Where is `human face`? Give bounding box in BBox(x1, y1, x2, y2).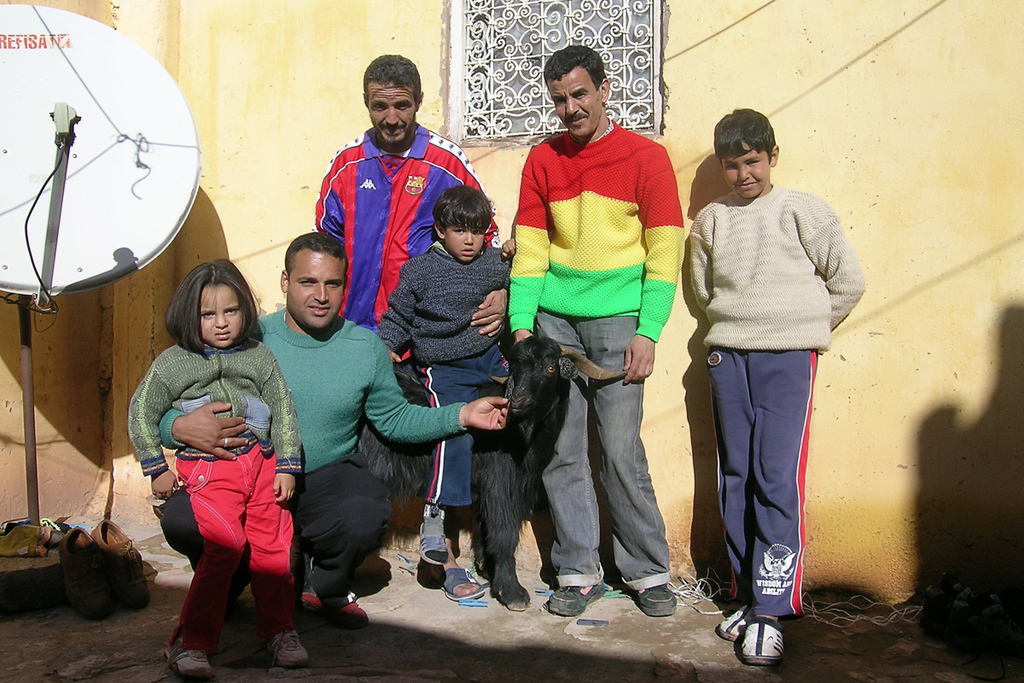
BBox(369, 84, 416, 142).
